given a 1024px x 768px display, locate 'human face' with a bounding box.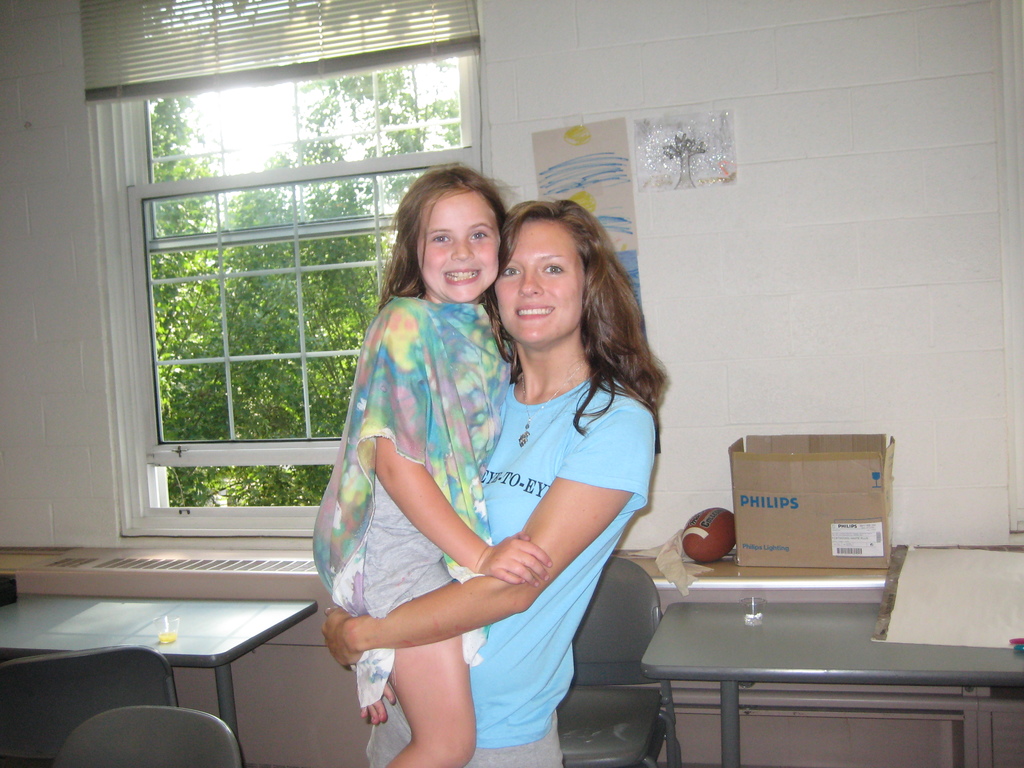
Located: (x1=417, y1=192, x2=500, y2=306).
